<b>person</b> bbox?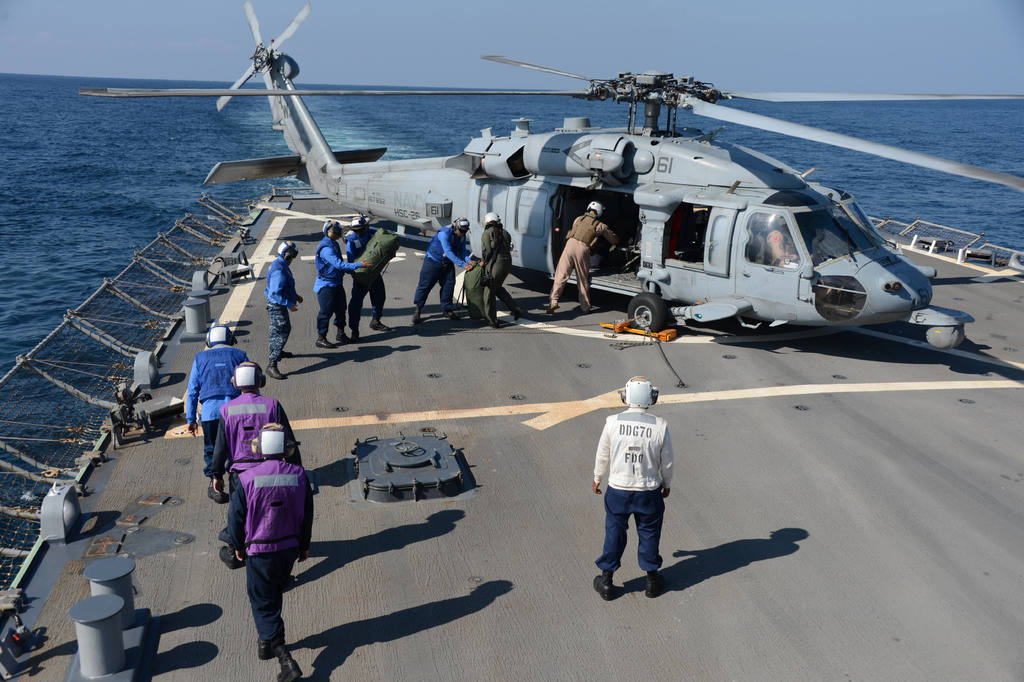
184/325/260/475
